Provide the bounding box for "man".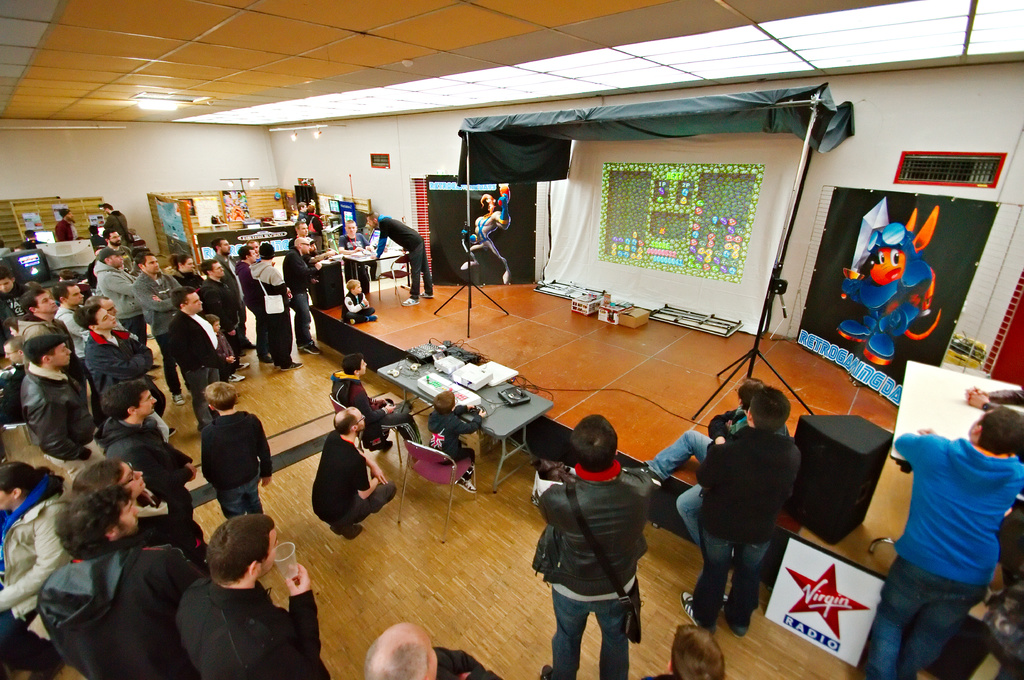
x1=309 y1=405 x2=399 y2=539.
